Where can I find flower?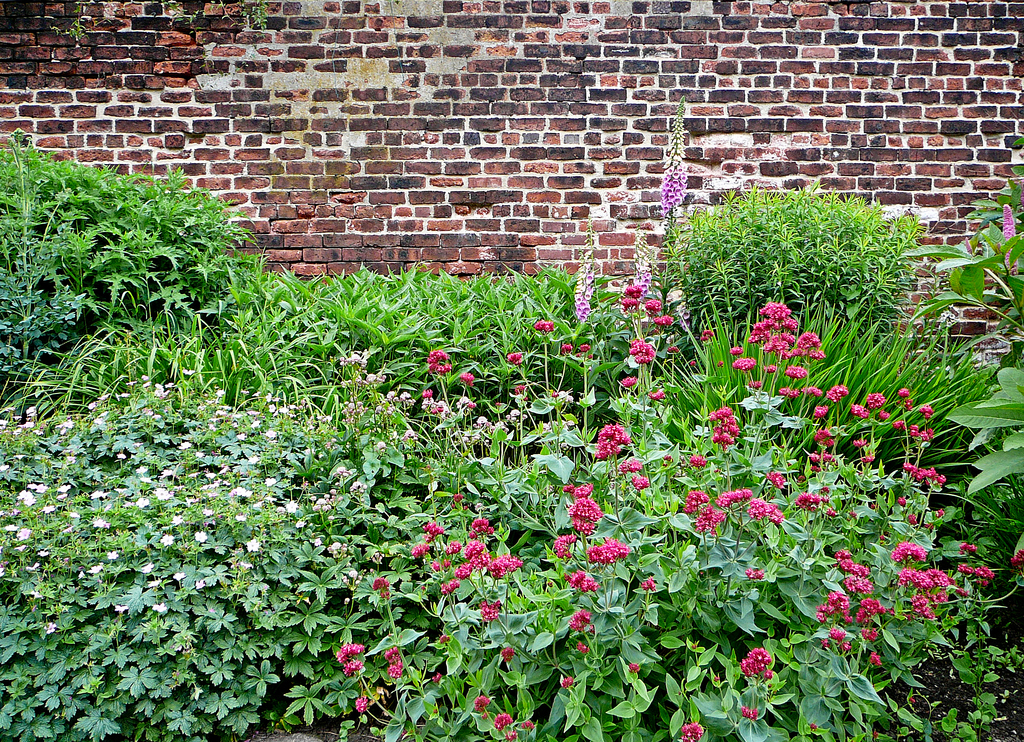
You can find it at 964:544:974:552.
